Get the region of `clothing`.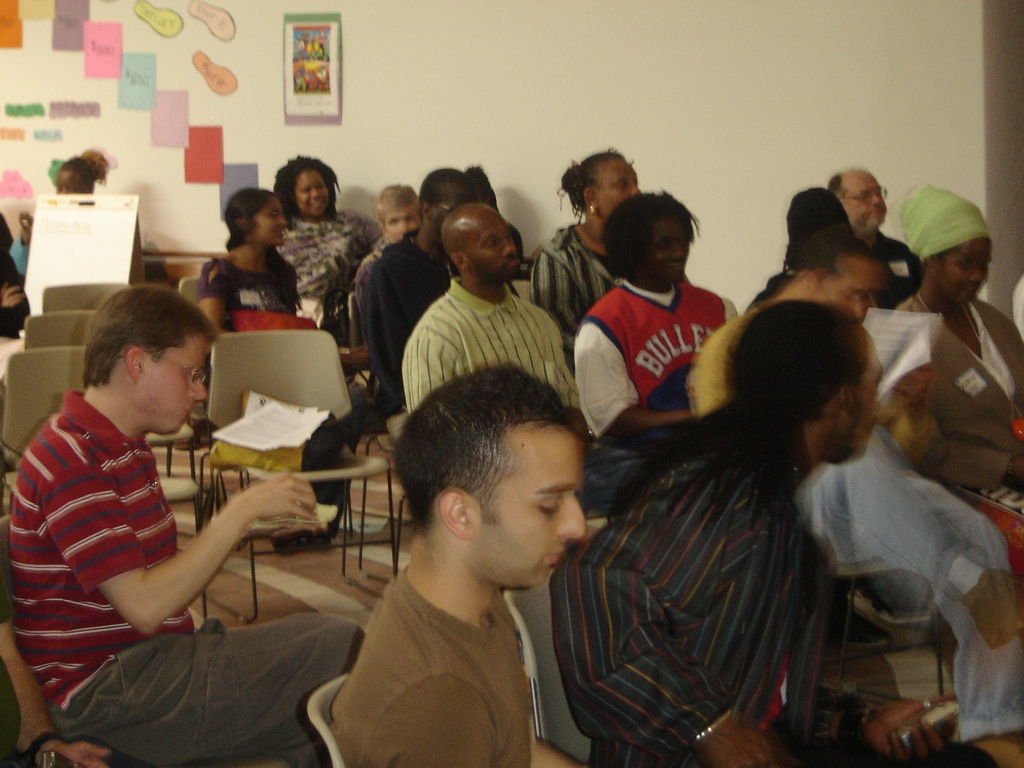
BBox(679, 305, 1023, 739).
